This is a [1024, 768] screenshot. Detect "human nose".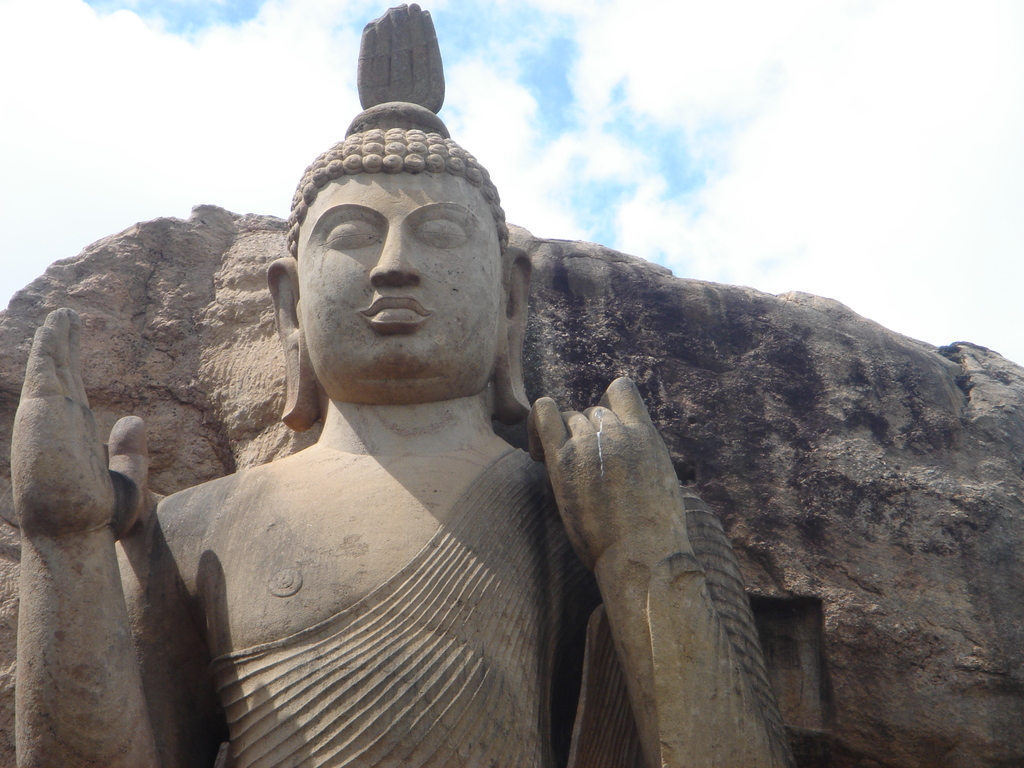
367,232,417,282.
